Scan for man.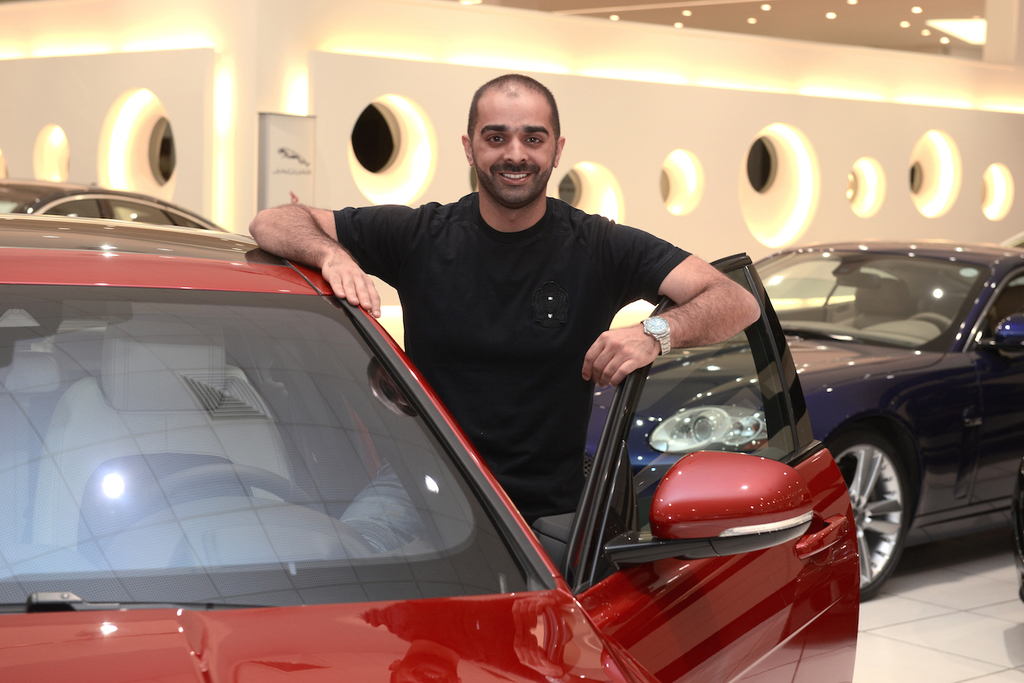
Scan result: (248,70,764,589).
